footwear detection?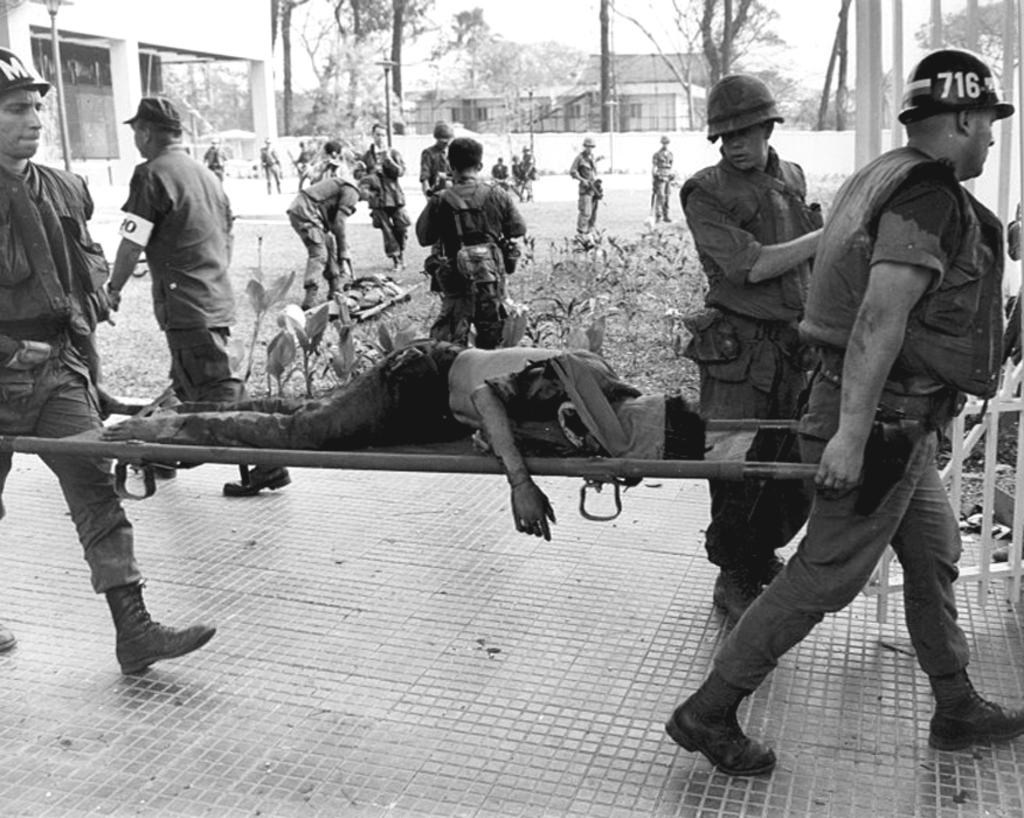
BBox(711, 566, 759, 623)
